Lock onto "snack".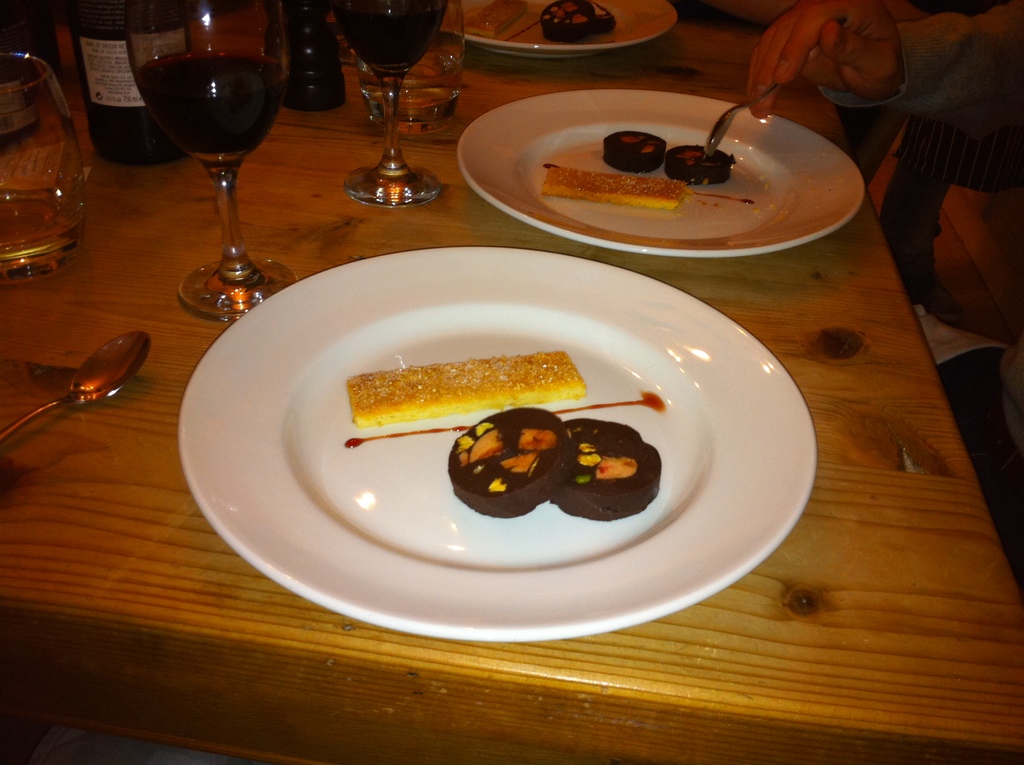
Locked: <bbox>541, 163, 686, 211</bbox>.
